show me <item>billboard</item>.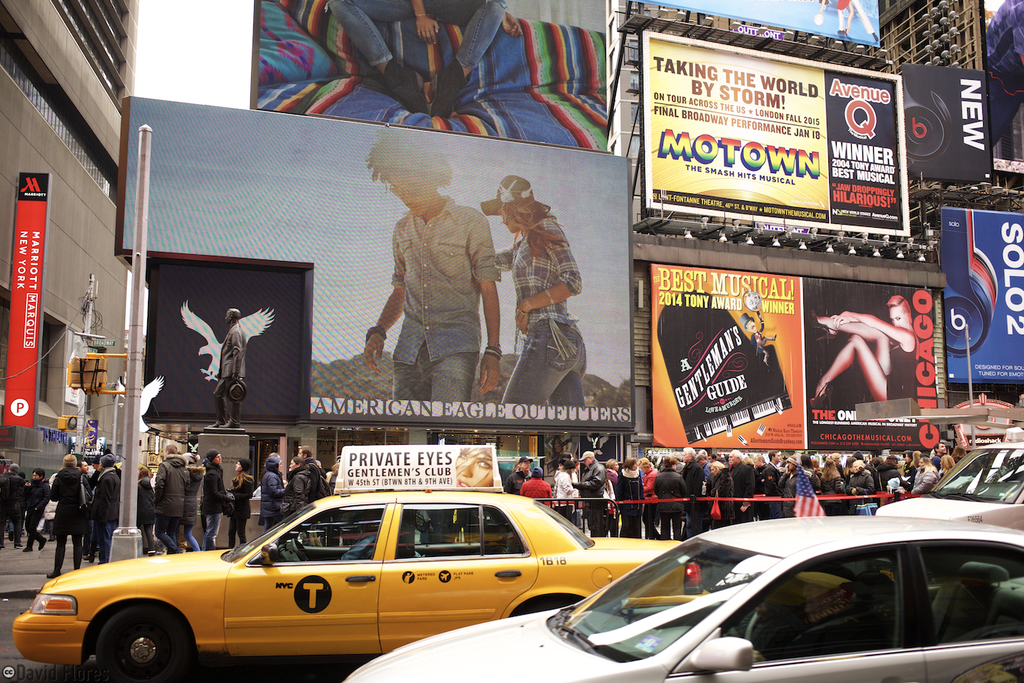
<item>billboard</item> is here: crop(938, 203, 1023, 390).
